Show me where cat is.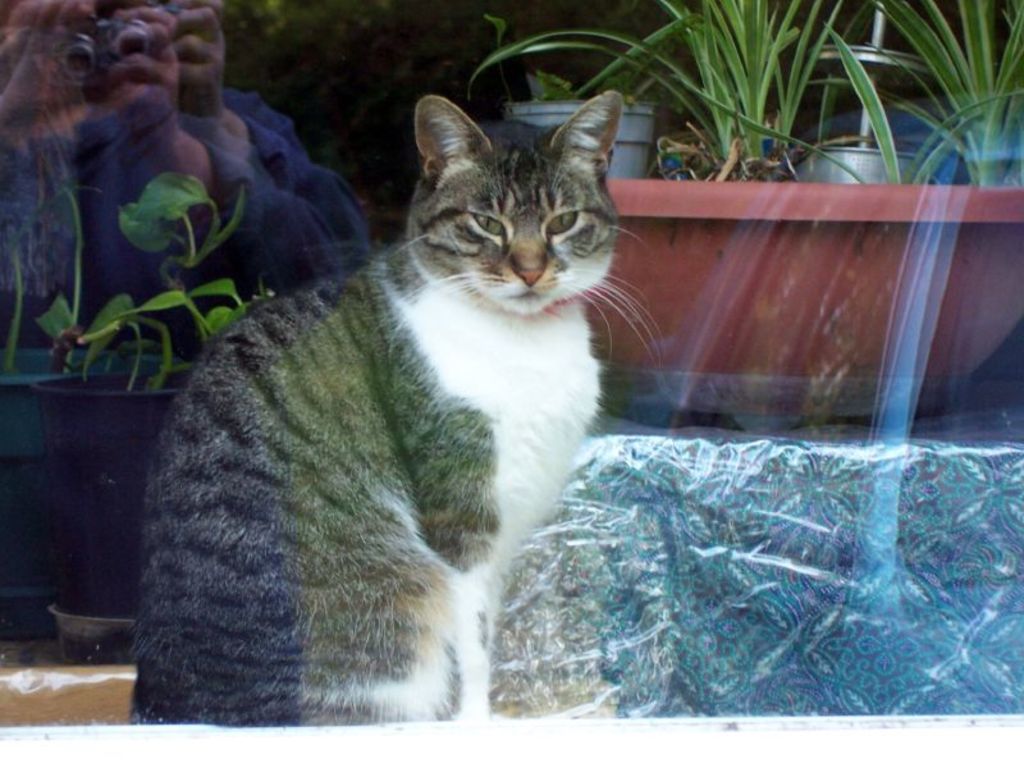
cat is at 131, 81, 667, 723.
